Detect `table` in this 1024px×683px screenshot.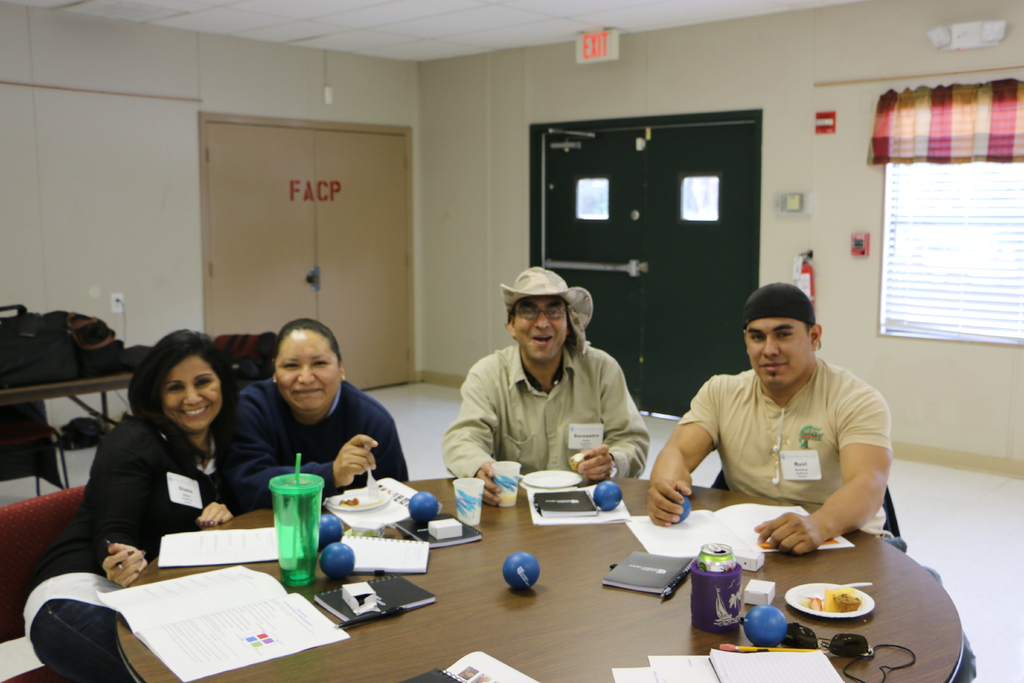
Detection: 116, 474, 960, 682.
